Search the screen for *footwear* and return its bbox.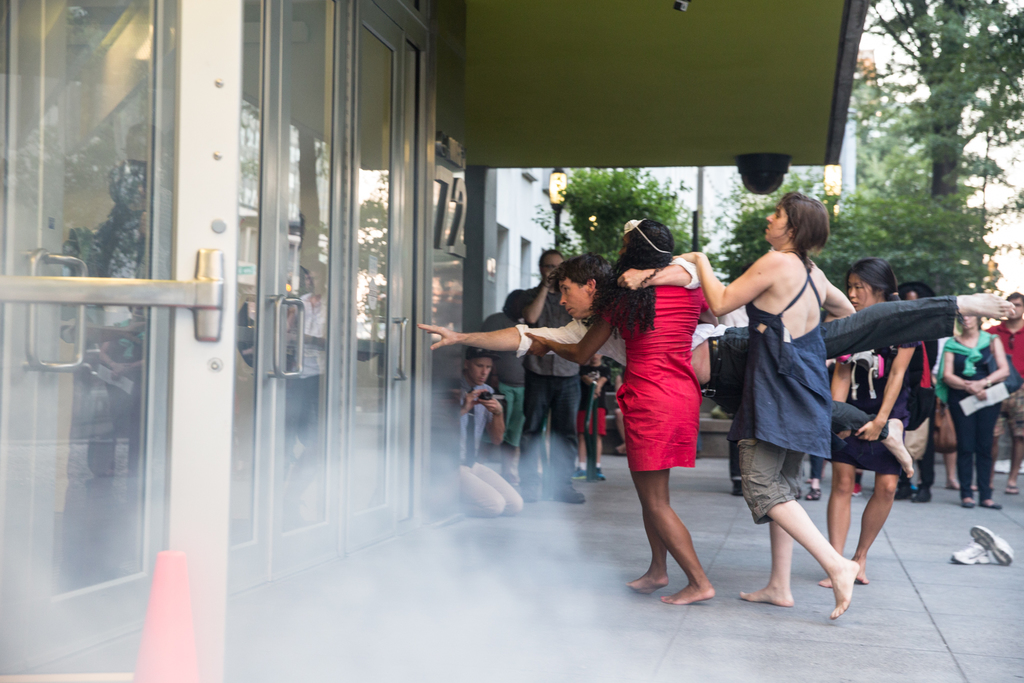
Found: (553, 484, 586, 502).
